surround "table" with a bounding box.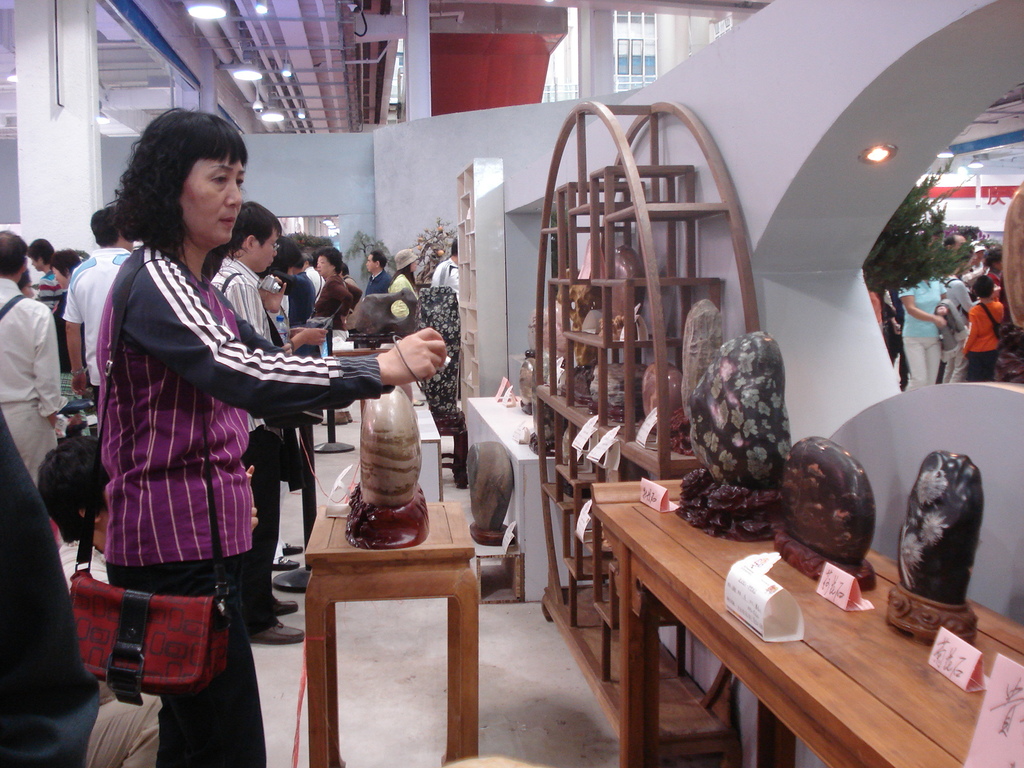
[x1=305, y1=503, x2=484, y2=767].
